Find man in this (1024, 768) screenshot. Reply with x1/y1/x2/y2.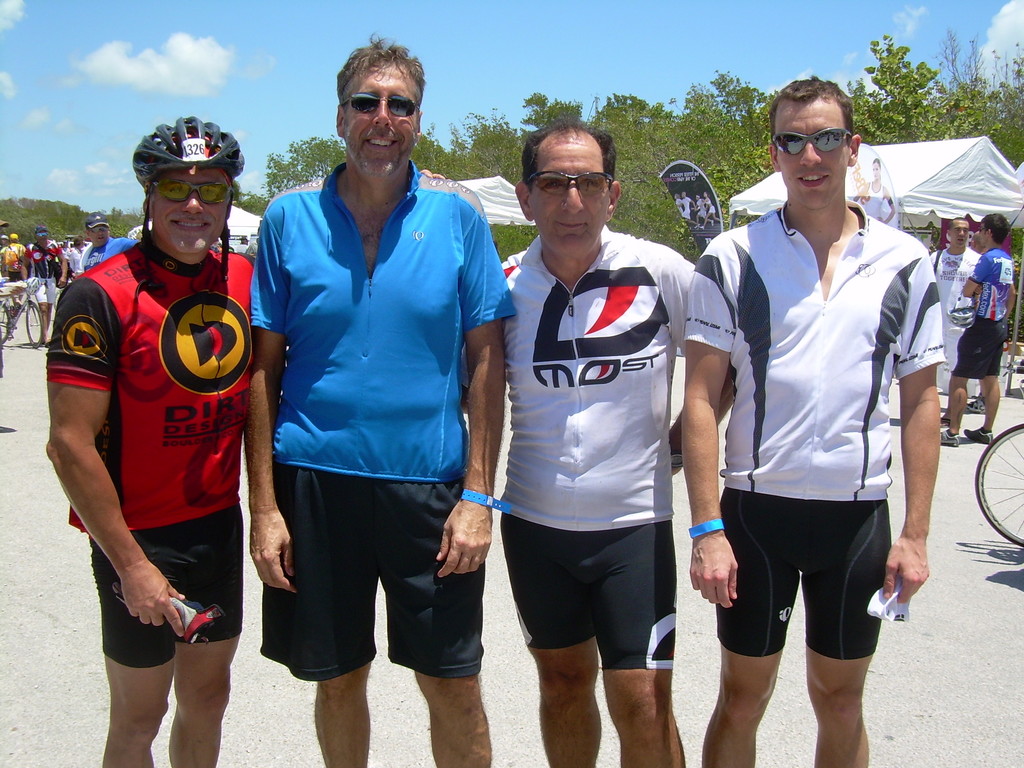
460/127/737/767.
